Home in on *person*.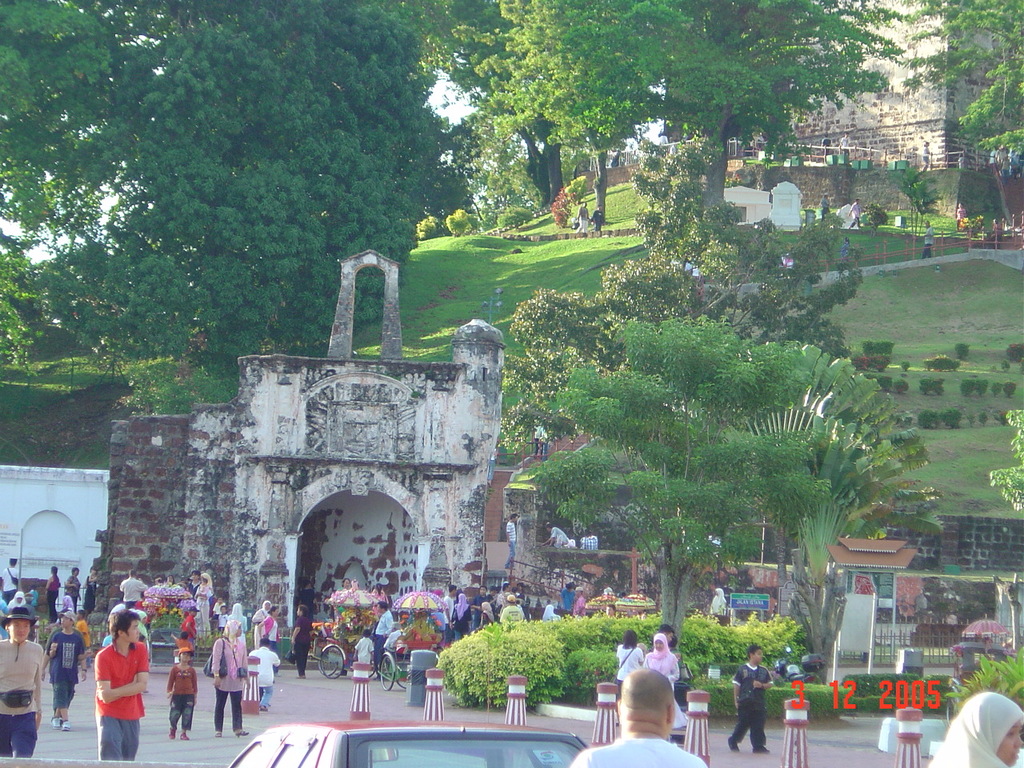
Homed in at x1=228 y1=599 x2=246 y2=641.
